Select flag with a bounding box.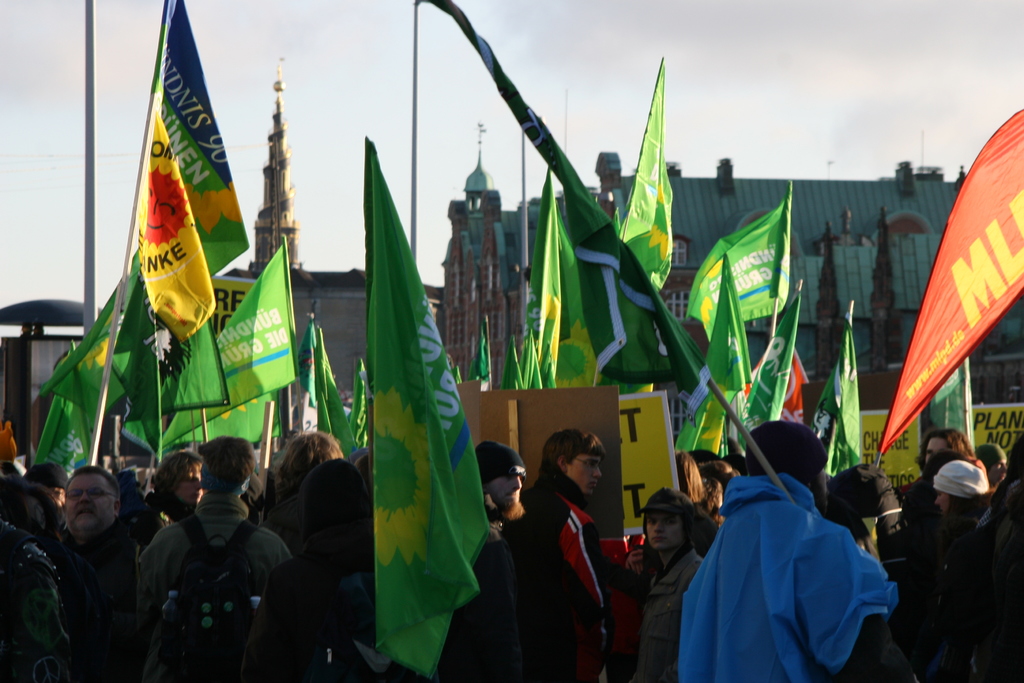
[671,386,722,461].
